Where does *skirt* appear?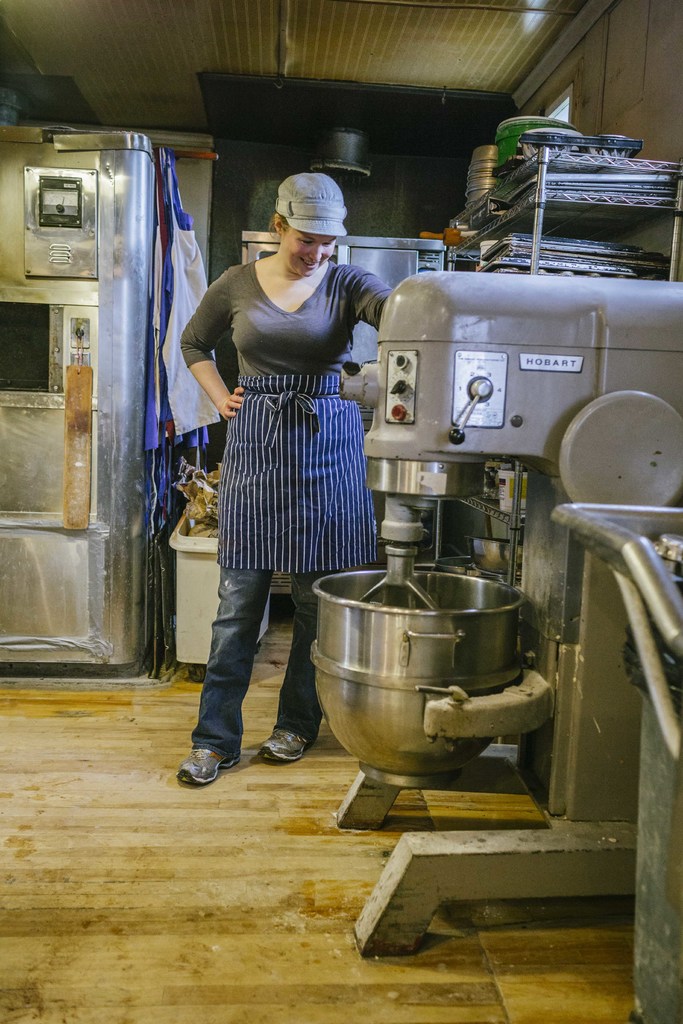
Appears at (x1=213, y1=377, x2=384, y2=574).
